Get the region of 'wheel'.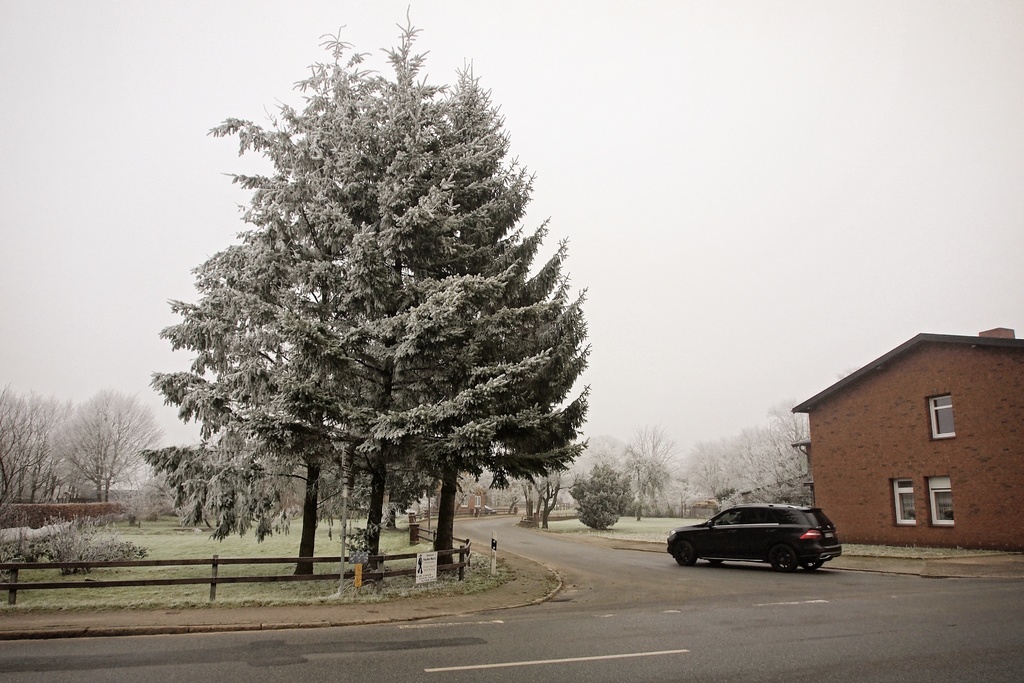
710/557/723/564.
